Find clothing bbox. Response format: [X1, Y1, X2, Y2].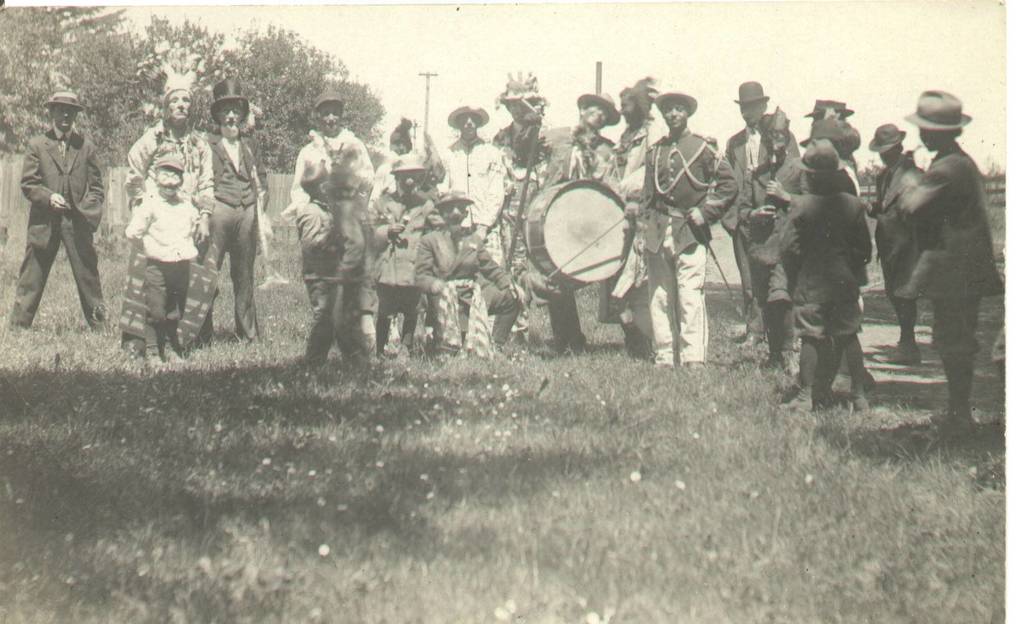
[609, 113, 675, 336].
